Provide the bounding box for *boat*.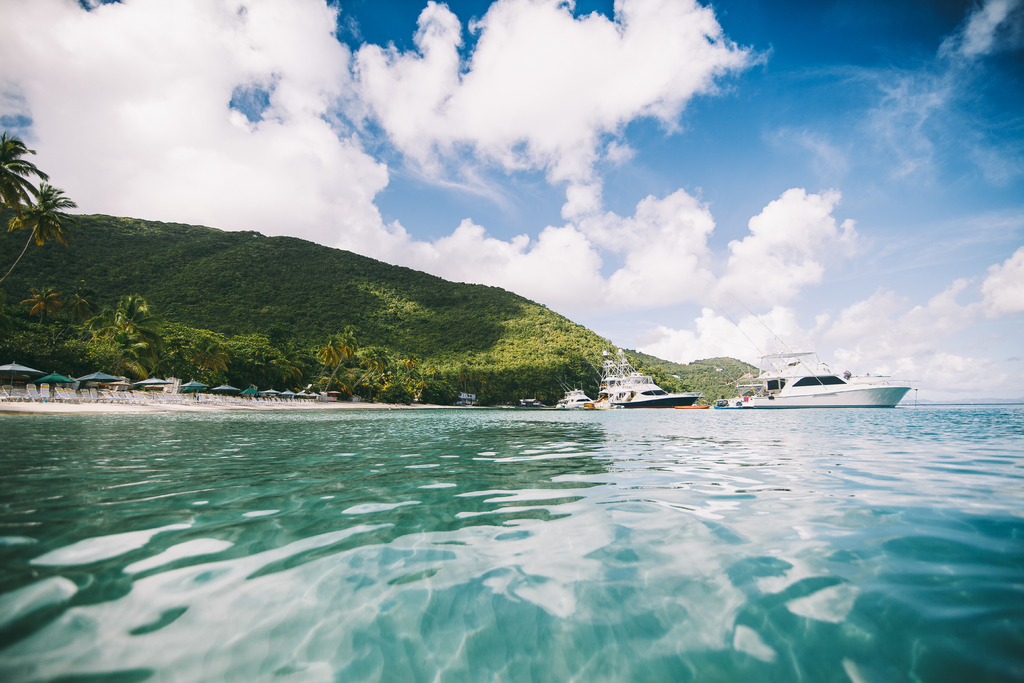
<bbox>732, 350, 918, 416</bbox>.
